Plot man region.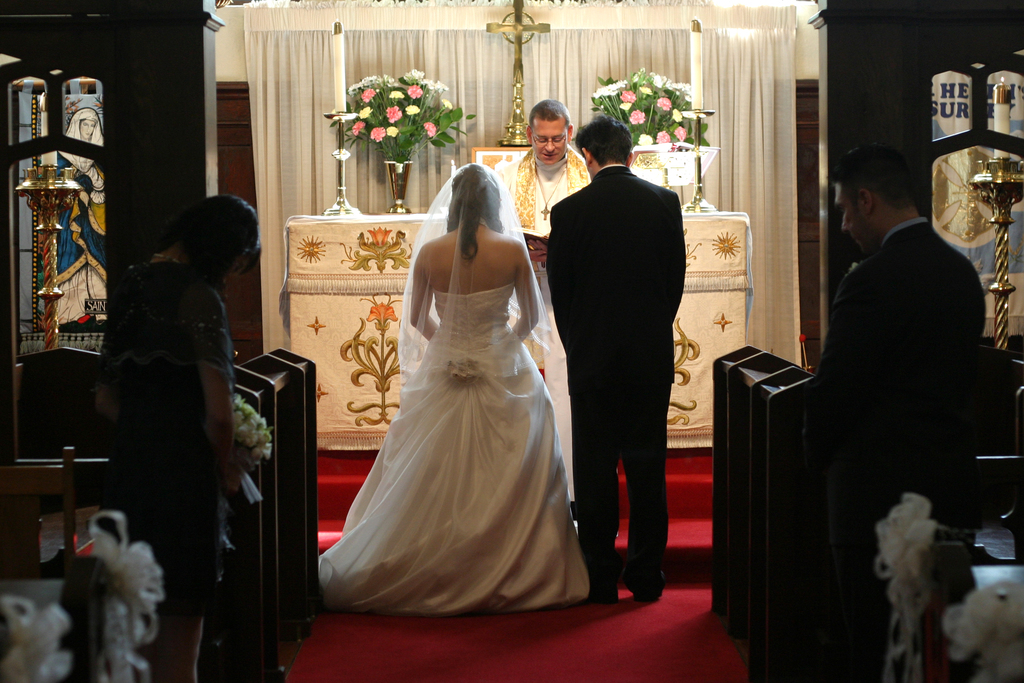
Plotted at [left=548, top=113, right=706, bottom=607].
